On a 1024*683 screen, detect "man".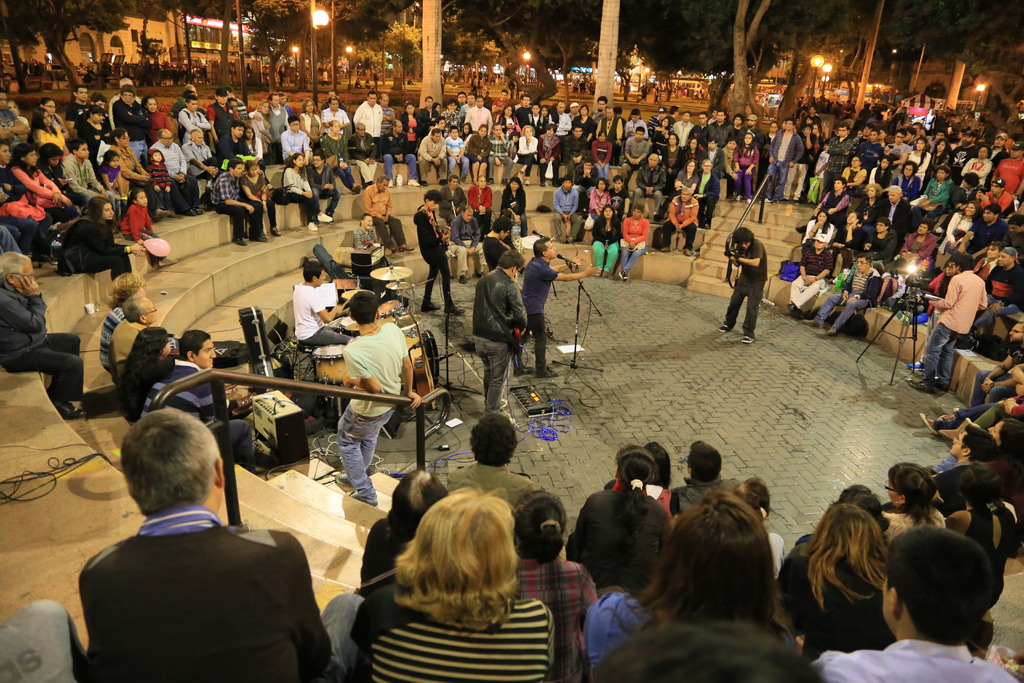
x1=306, y1=156, x2=338, y2=227.
